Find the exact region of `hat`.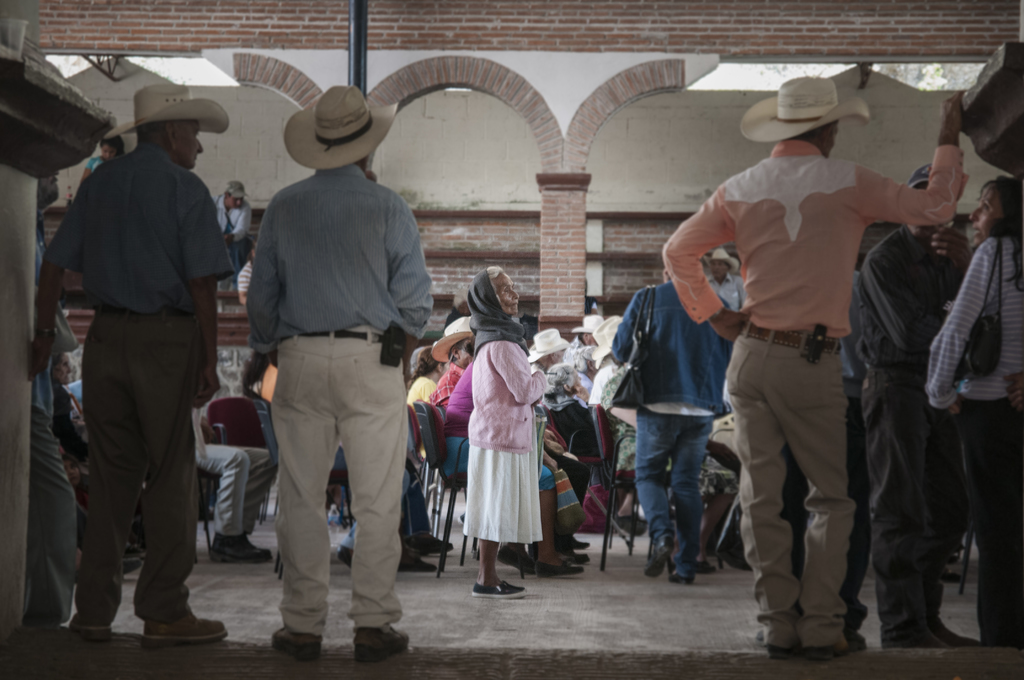
Exact region: 284,80,401,170.
